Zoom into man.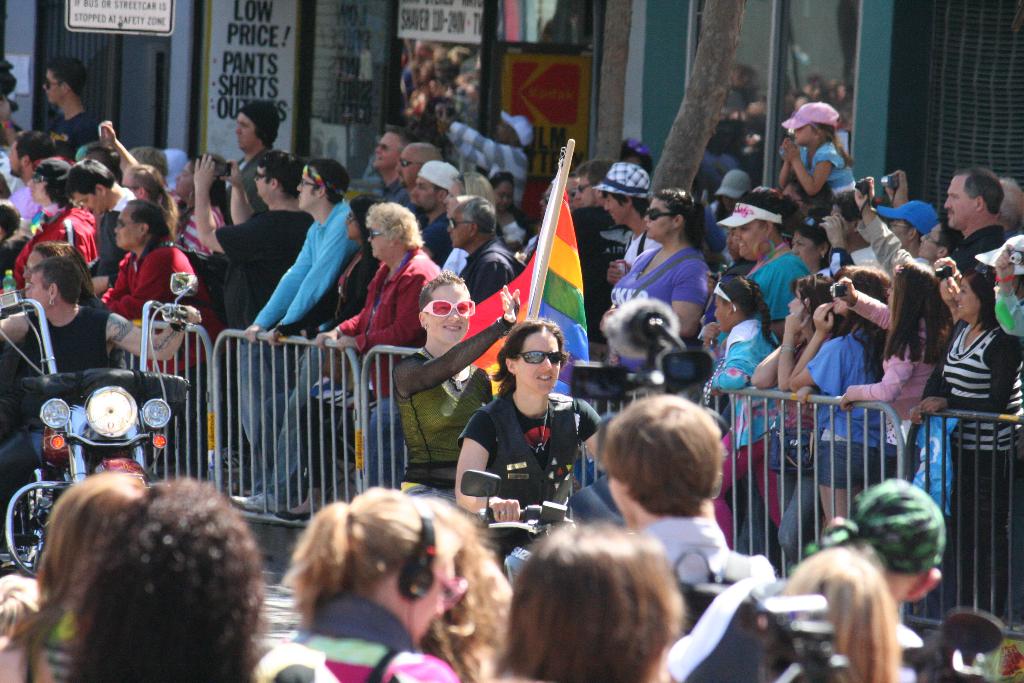
Zoom target: Rect(193, 150, 317, 495).
